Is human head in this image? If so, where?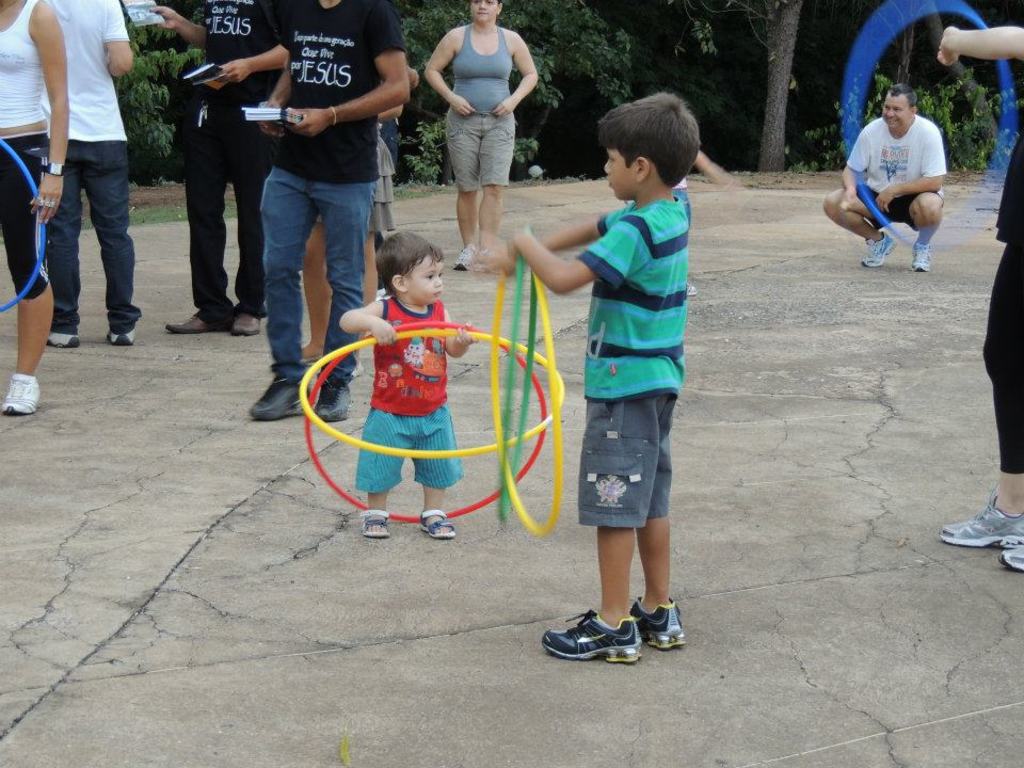
Yes, at l=470, t=0, r=503, b=20.
